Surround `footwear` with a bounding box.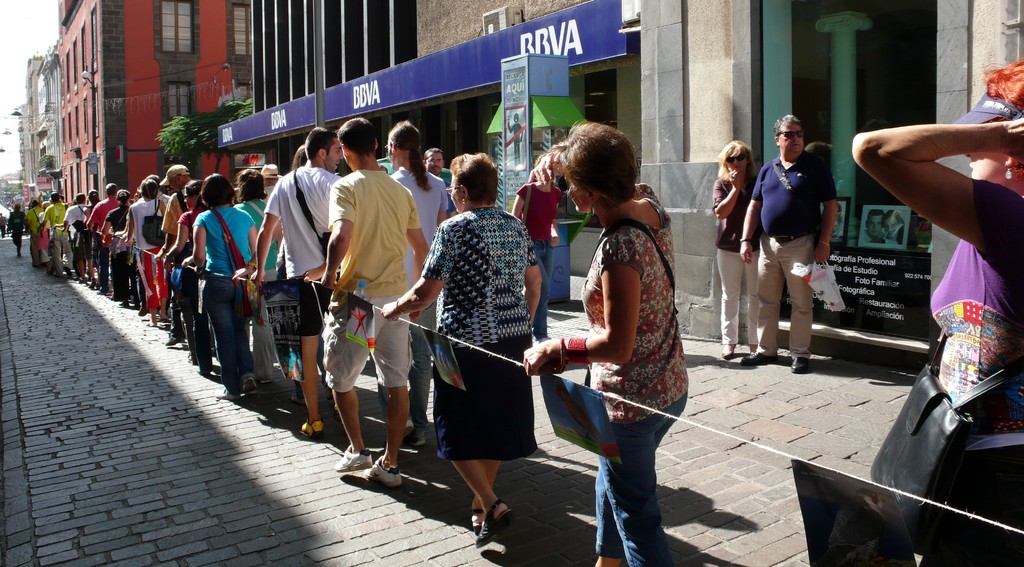
{"left": 215, "top": 386, "right": 240, "bottom": 402}.
